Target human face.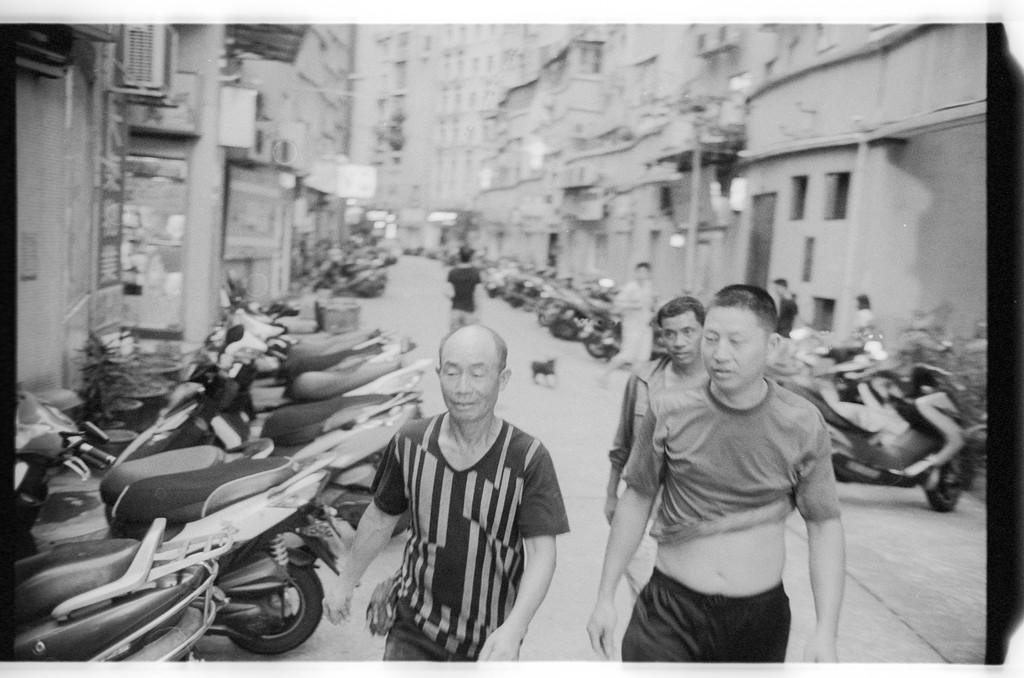
Target region: bbox=[442, 342, 501, 423].
